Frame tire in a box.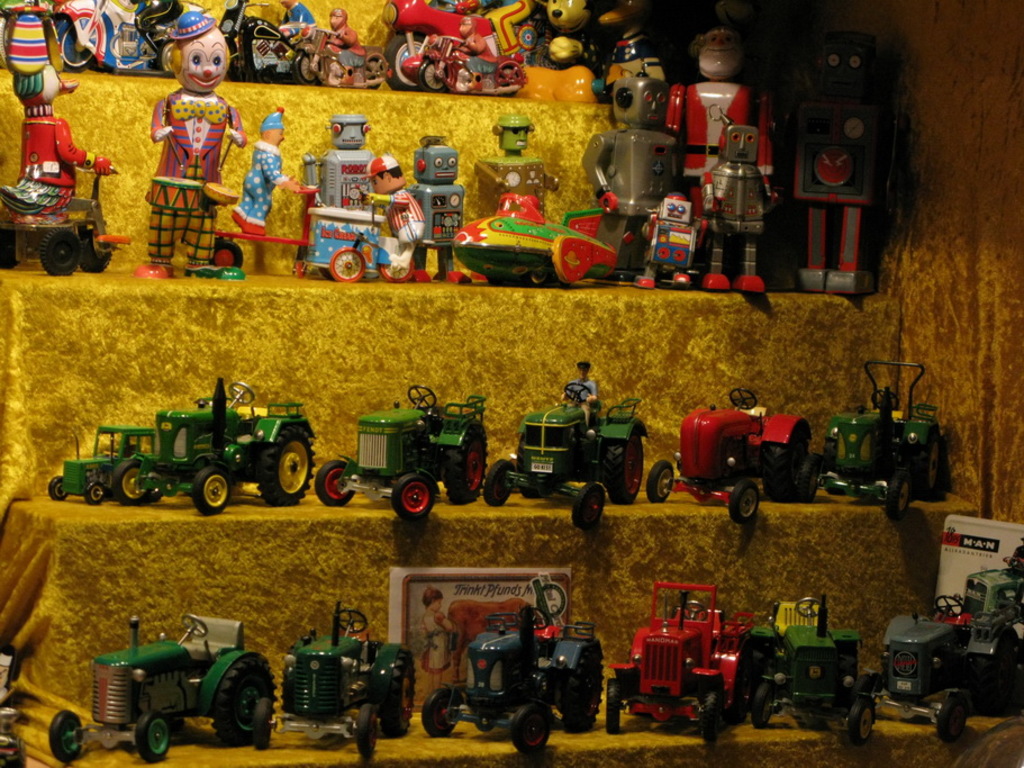
{"left": 792, "top": 460, "right": 823, "bottom": 500}.
